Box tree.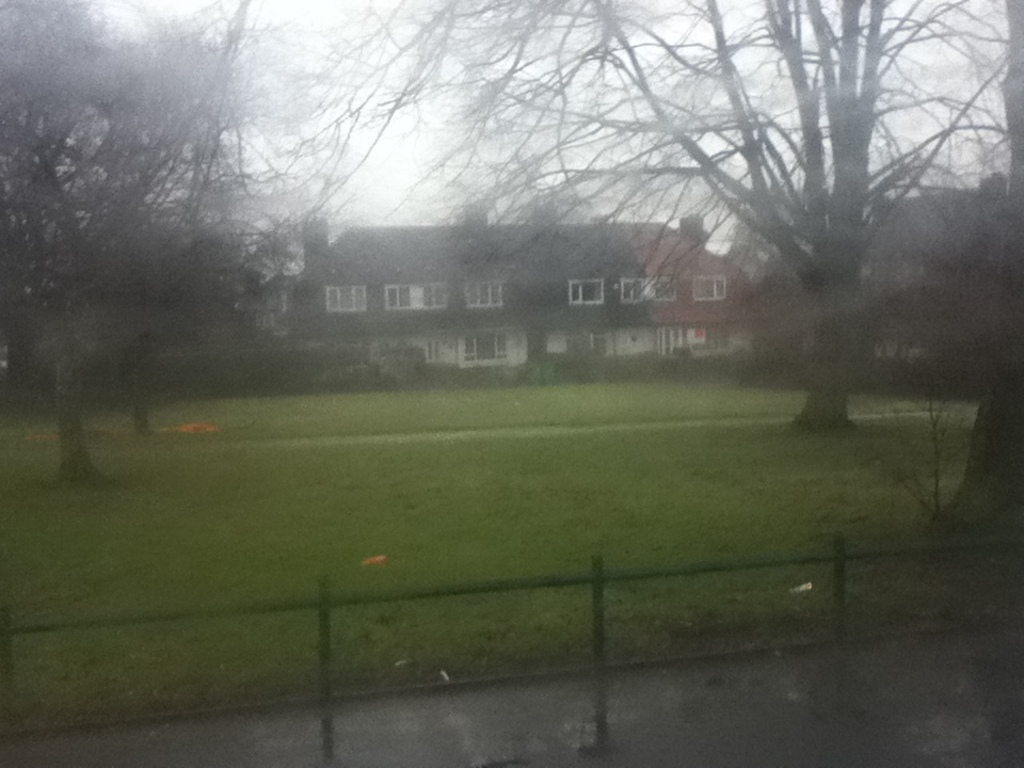
<region>428, 139, 679, 382</region>.
